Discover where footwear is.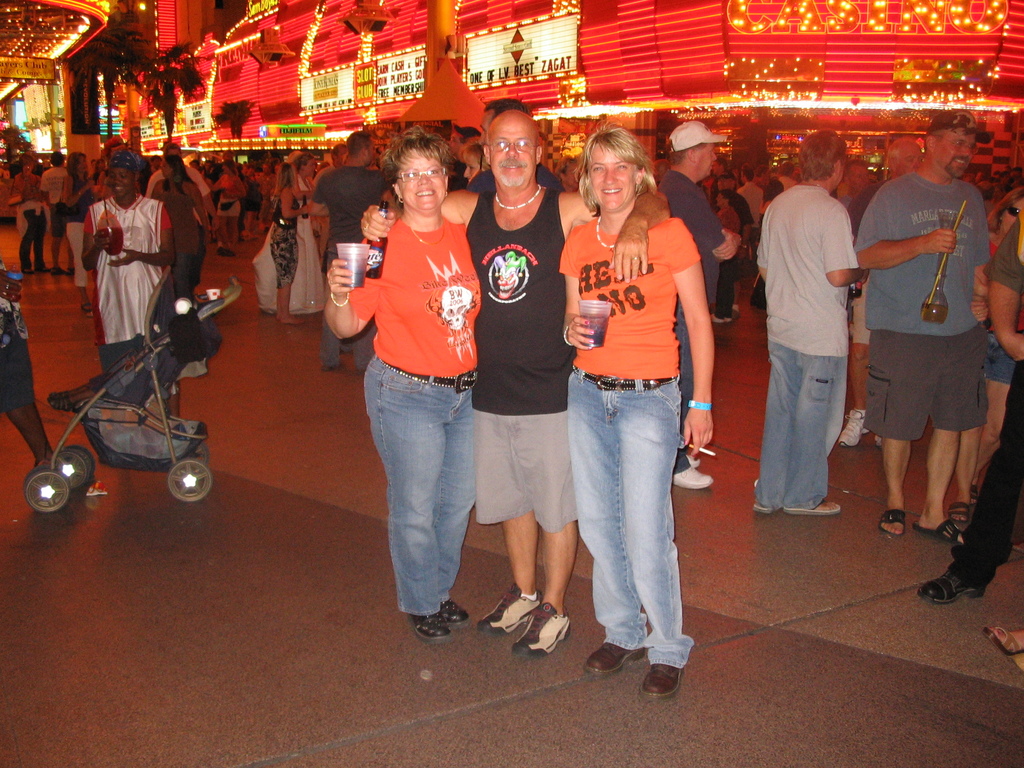
Discovered at {"x1": 219, "y1": 247, "x2": 231, "y2": 258}.
